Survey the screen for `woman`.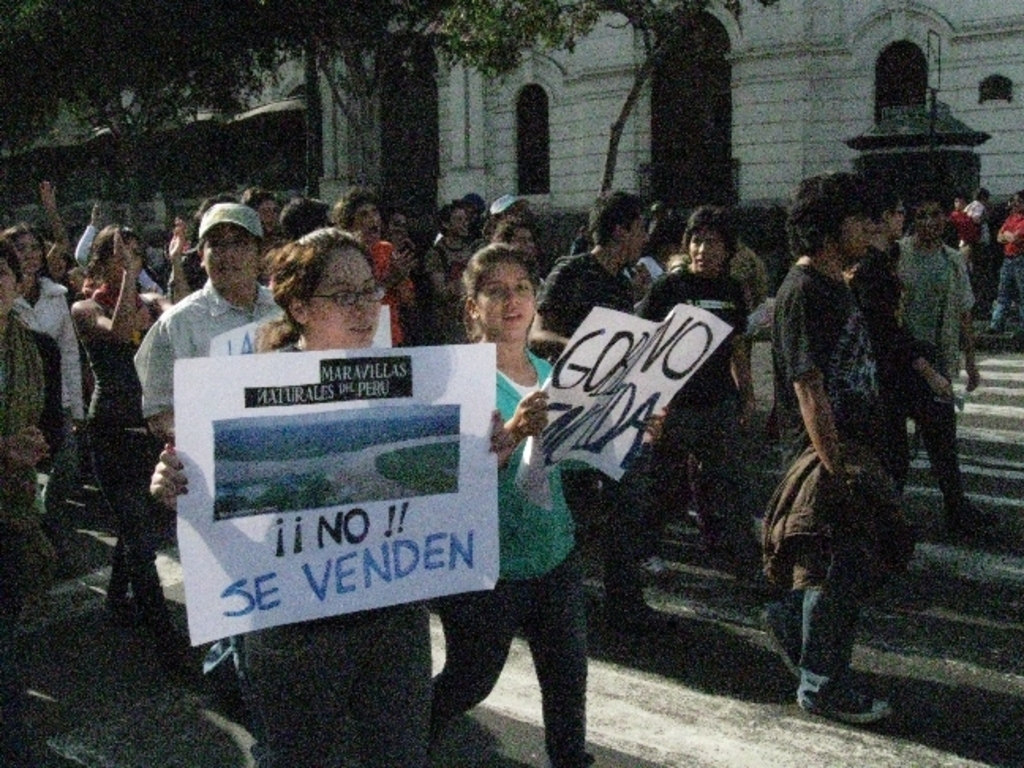
Survey found: 142:221:518:766.
